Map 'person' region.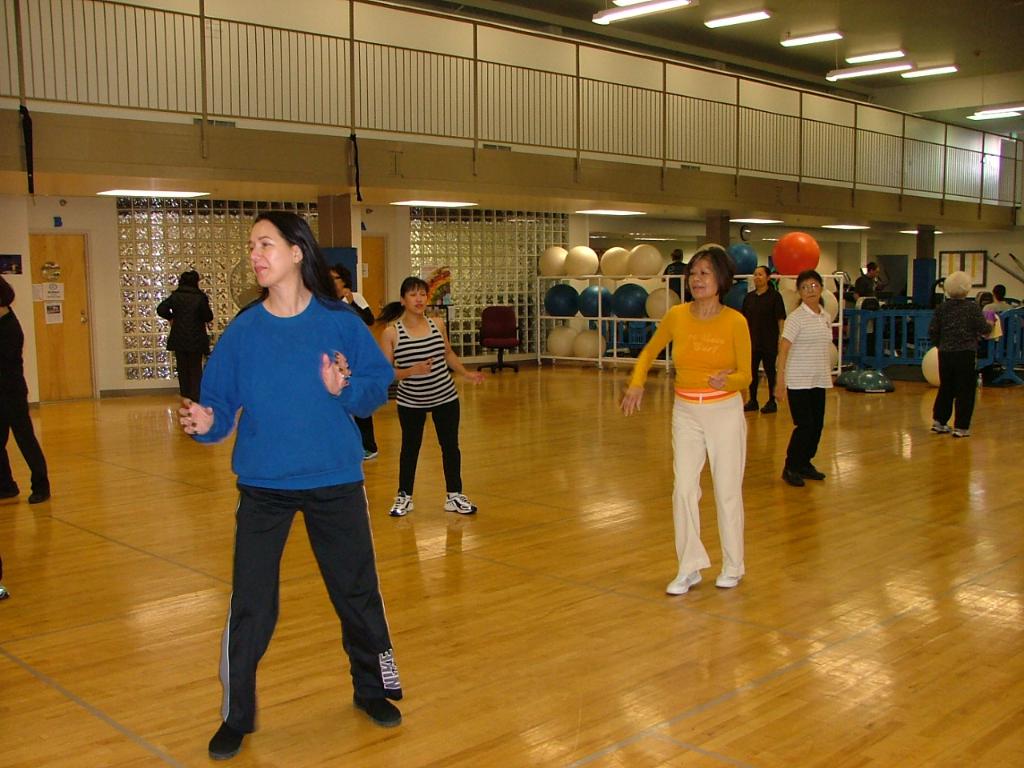
Mapped to [928,270,994,435].
